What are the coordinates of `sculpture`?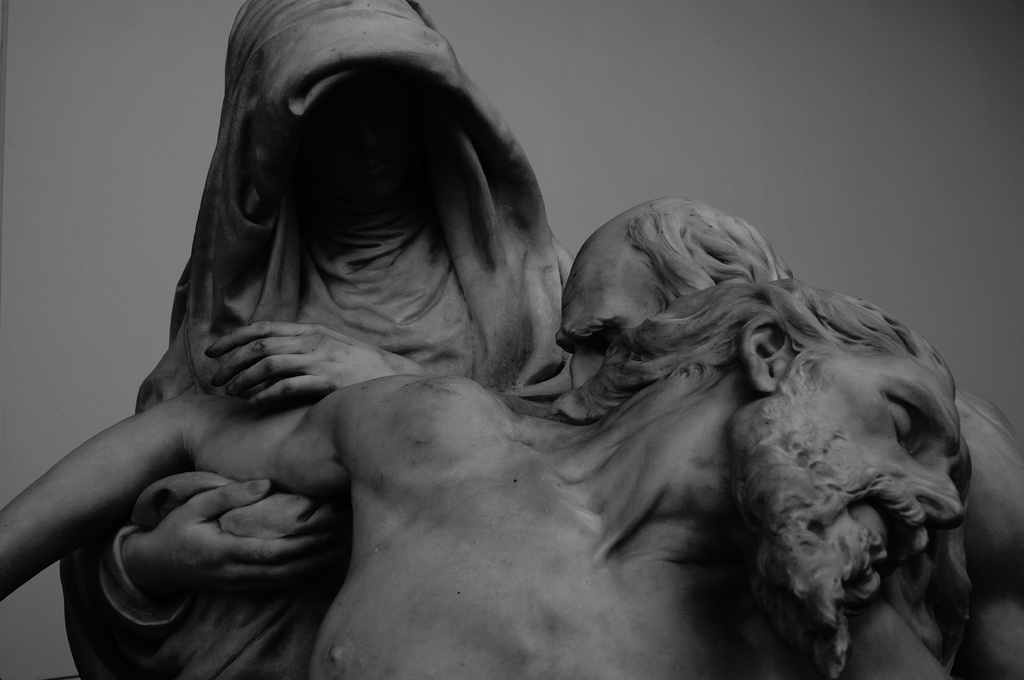
(left=561, top=194, right=1023, bottom=679).
